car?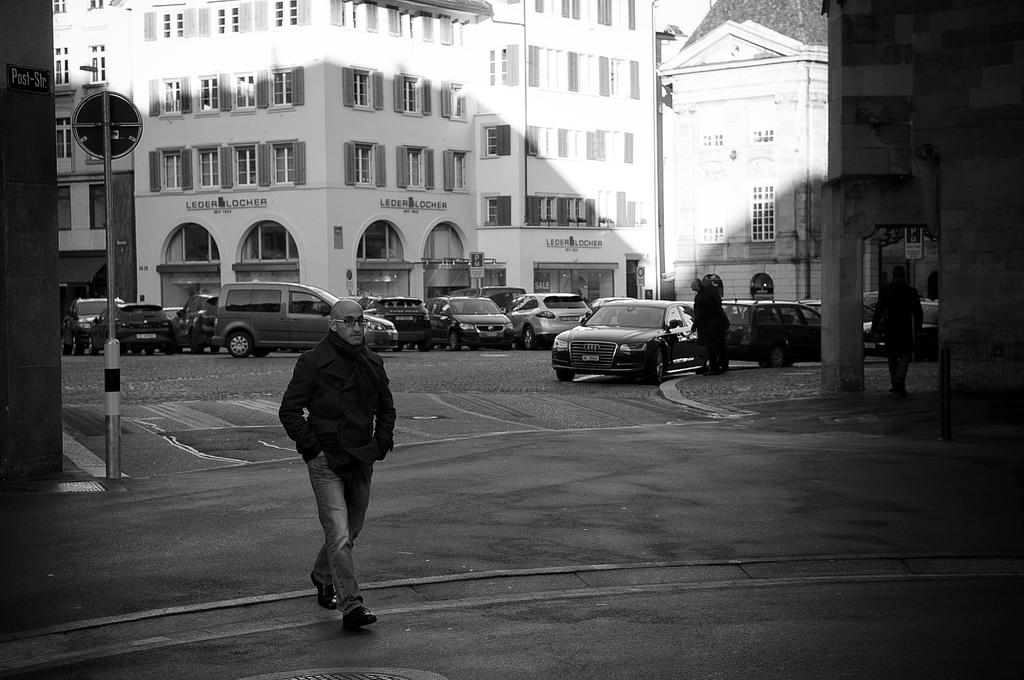
(548, 295, 699, 385)
